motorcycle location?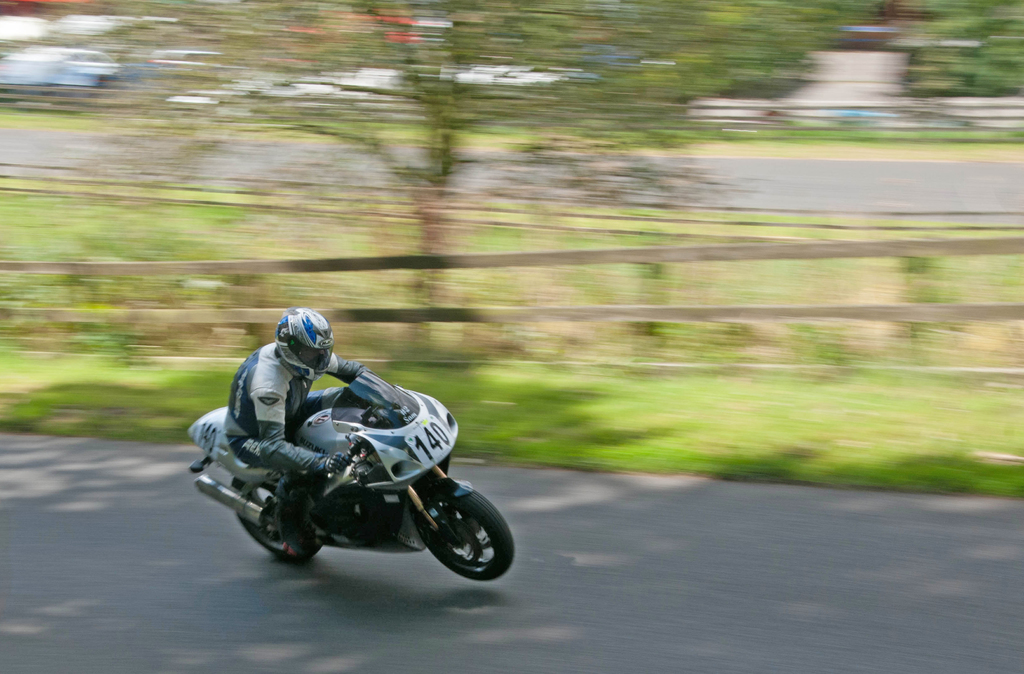
186/367/490/580
